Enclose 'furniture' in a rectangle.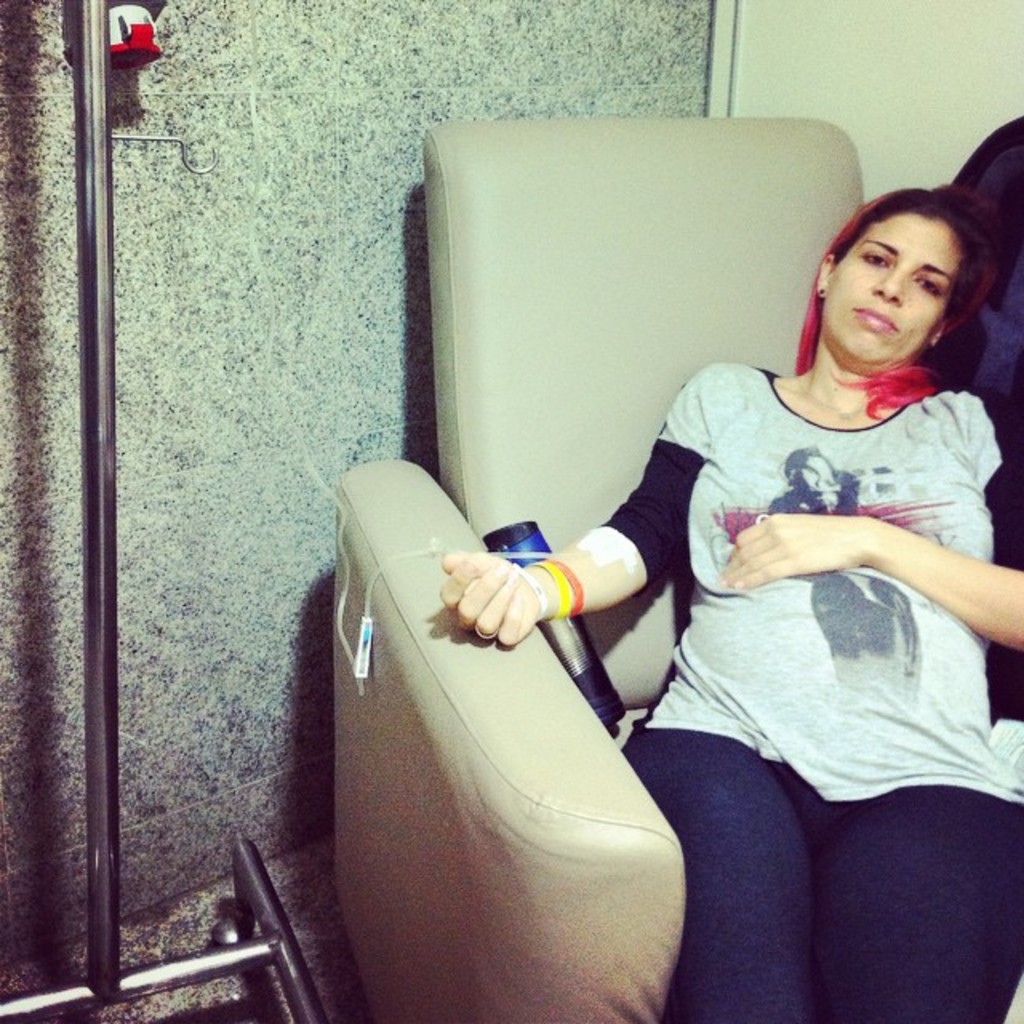
(left=336, top=118, right=1022, bottom=1022).
